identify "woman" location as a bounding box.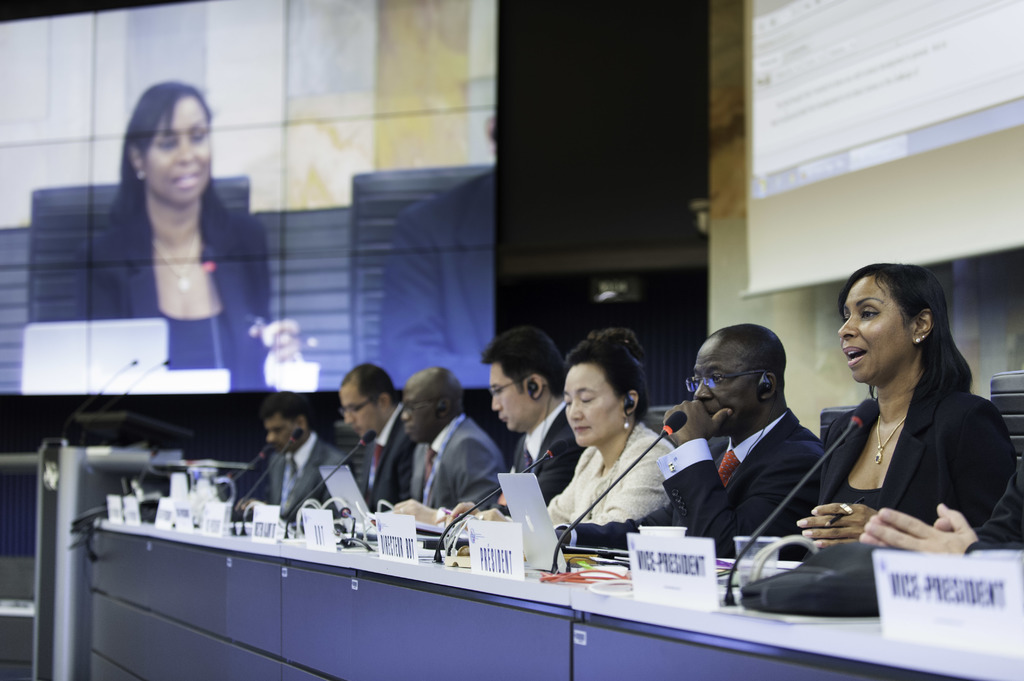
[467,324,676,550].
